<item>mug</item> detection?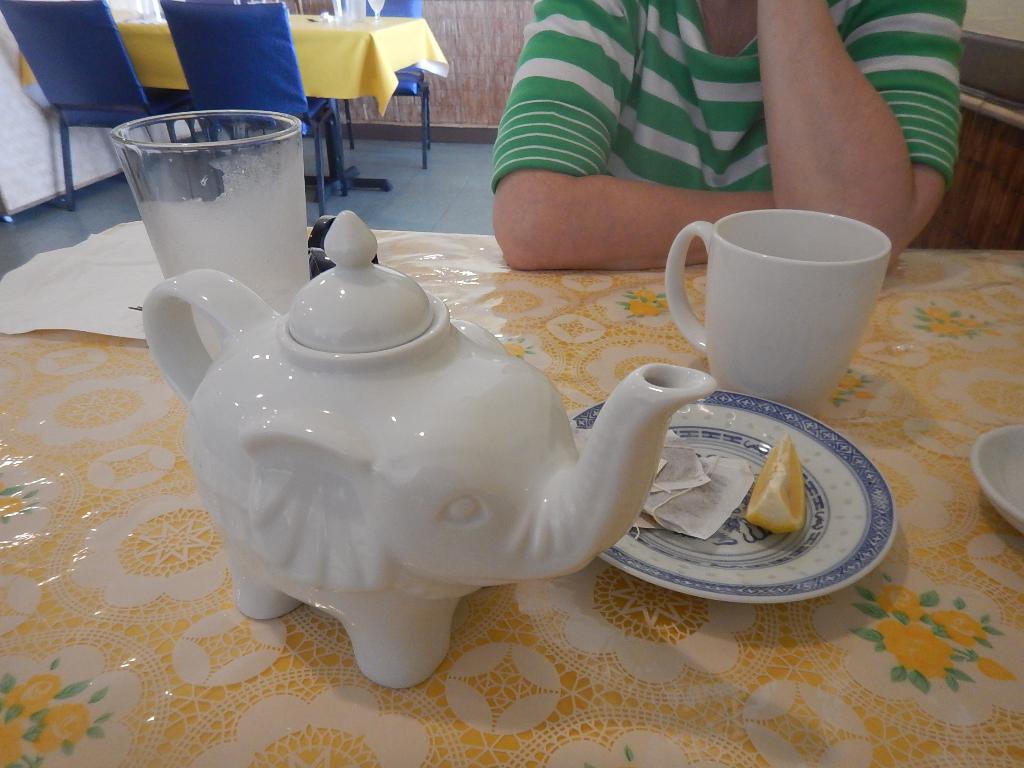
l=664, t=209, r=890, b=414
